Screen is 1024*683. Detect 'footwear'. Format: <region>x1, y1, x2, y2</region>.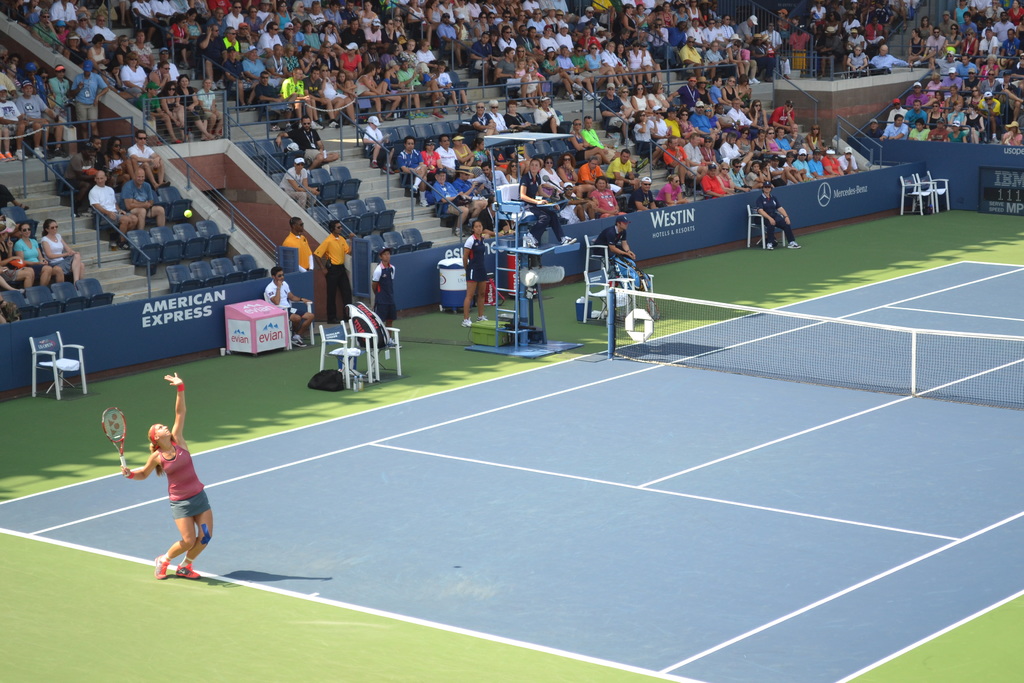
<region>177, 62, 188, 70</region>.
